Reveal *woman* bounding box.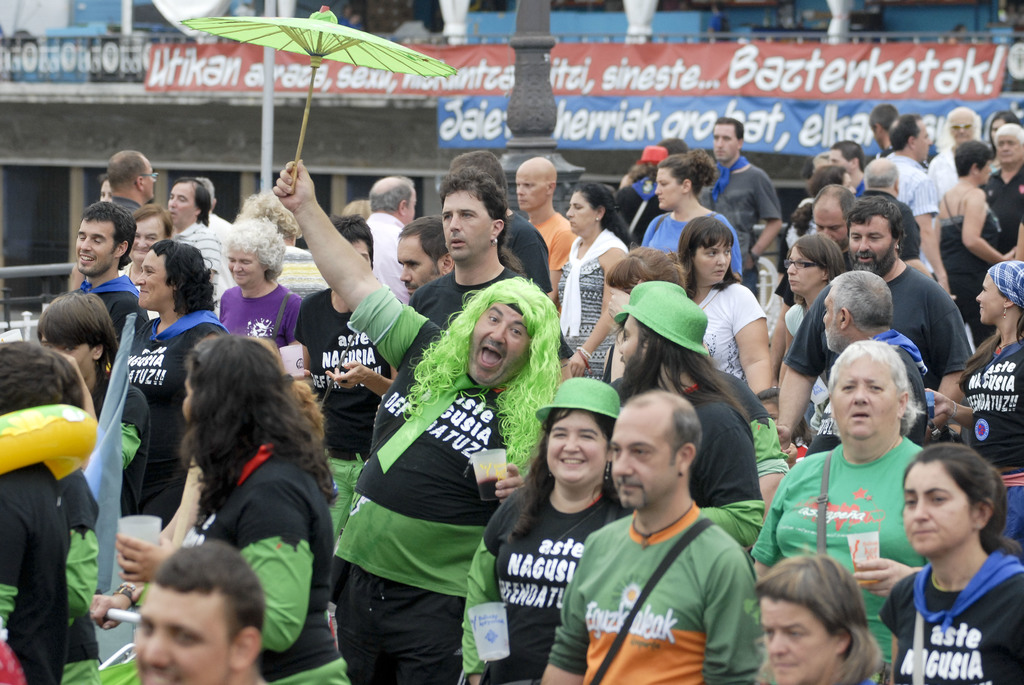
Revealed: x1=780 y1=230 x2=849 y2=338.
